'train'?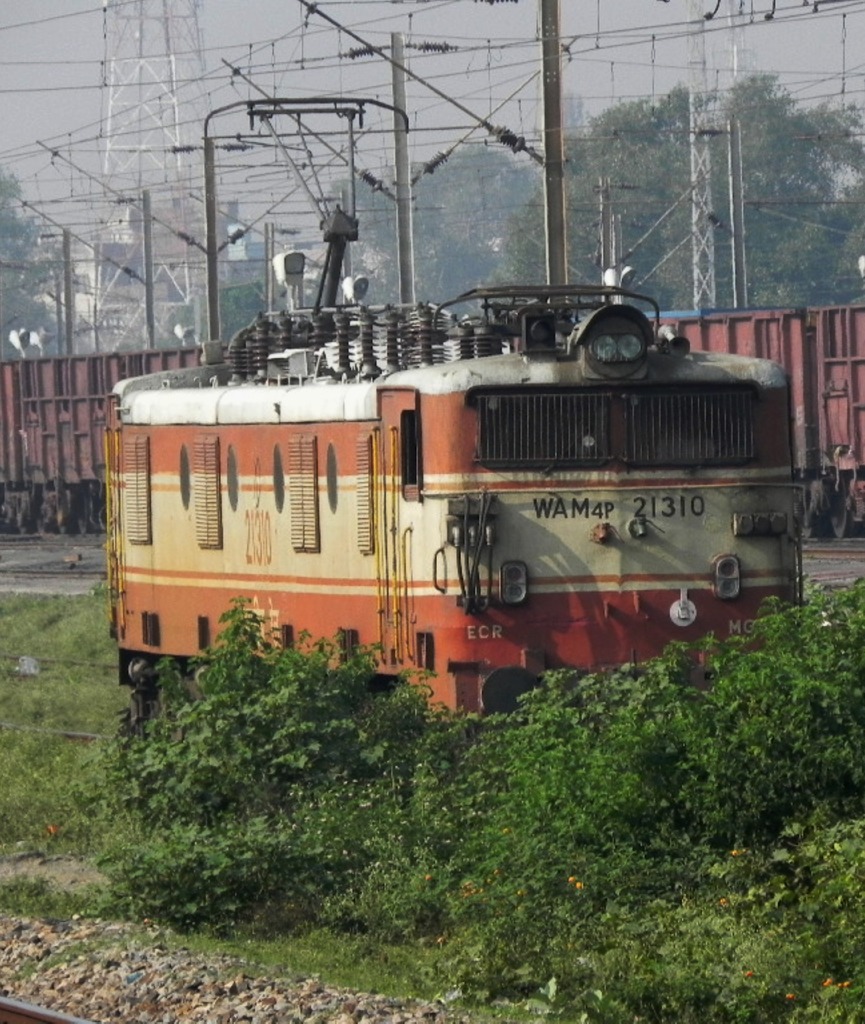
109:95:811:719
